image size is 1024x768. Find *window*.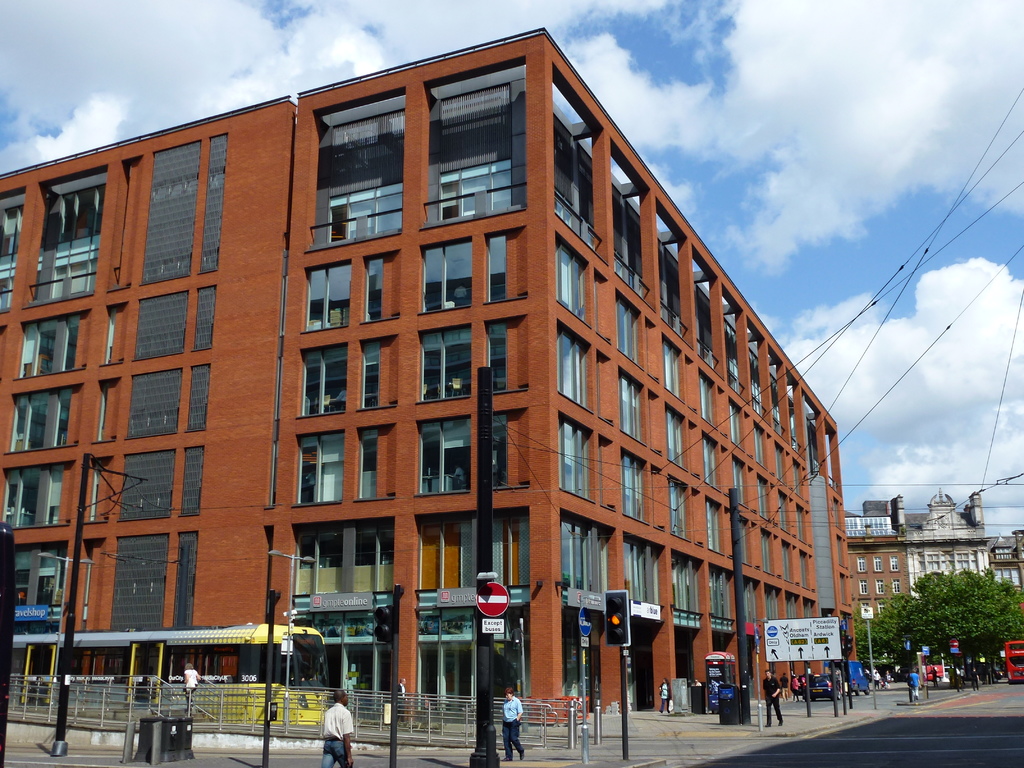
left=623, top=543, right=661, bottom=604.
